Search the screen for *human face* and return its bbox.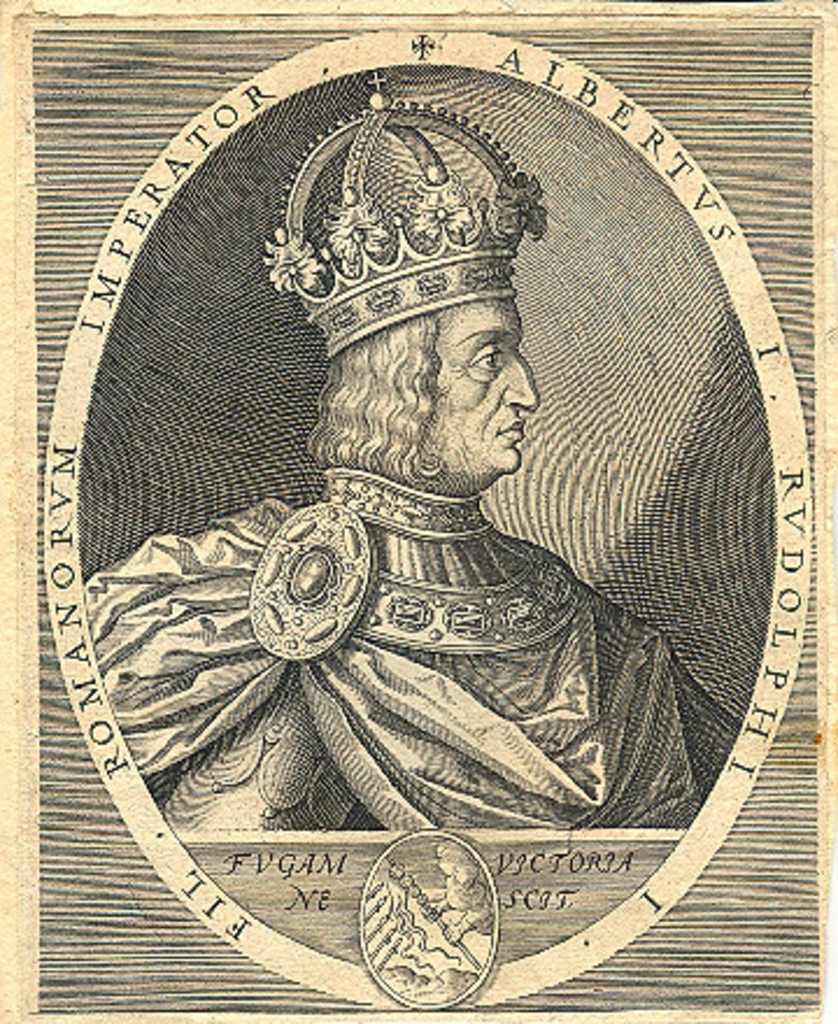
Found: l=424, t=296, r=535, b=479.
